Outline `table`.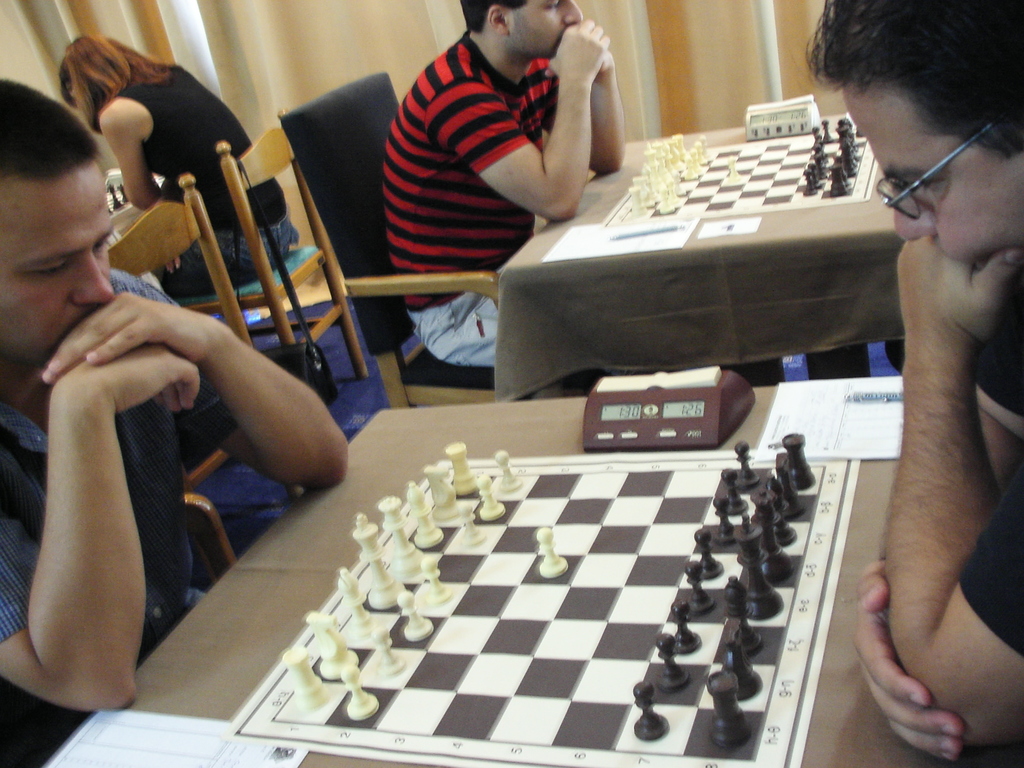
Outline: [264, 381, 873, 764].
